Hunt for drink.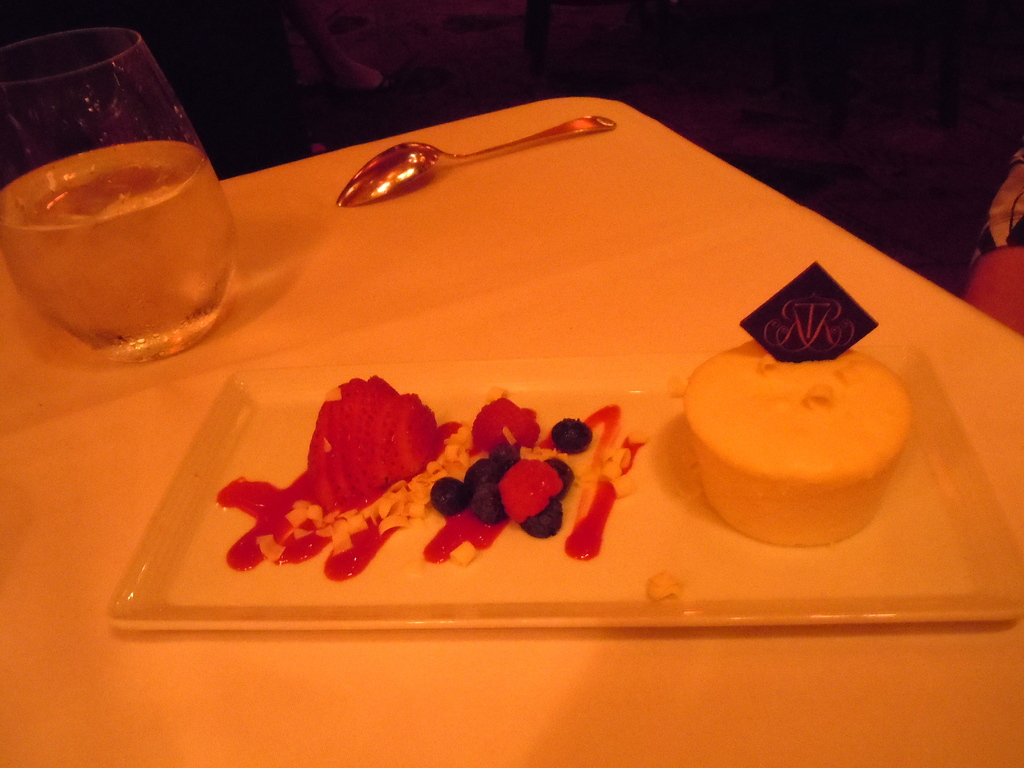
Hunted down at bbox=[0, 140, 238, 363].
